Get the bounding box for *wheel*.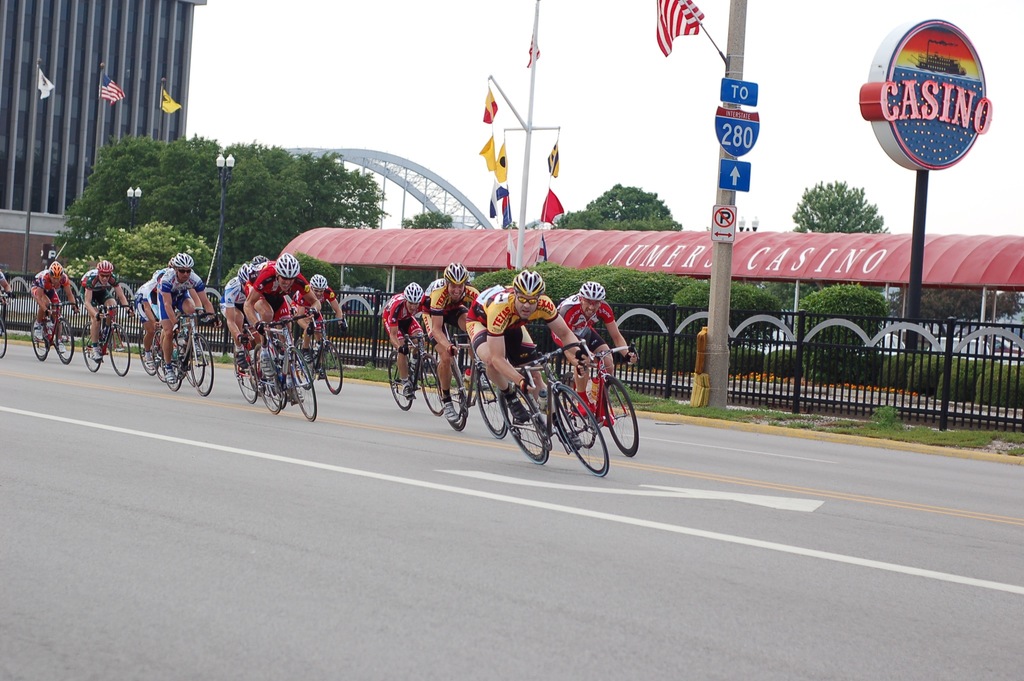
[189,336,212,398].
